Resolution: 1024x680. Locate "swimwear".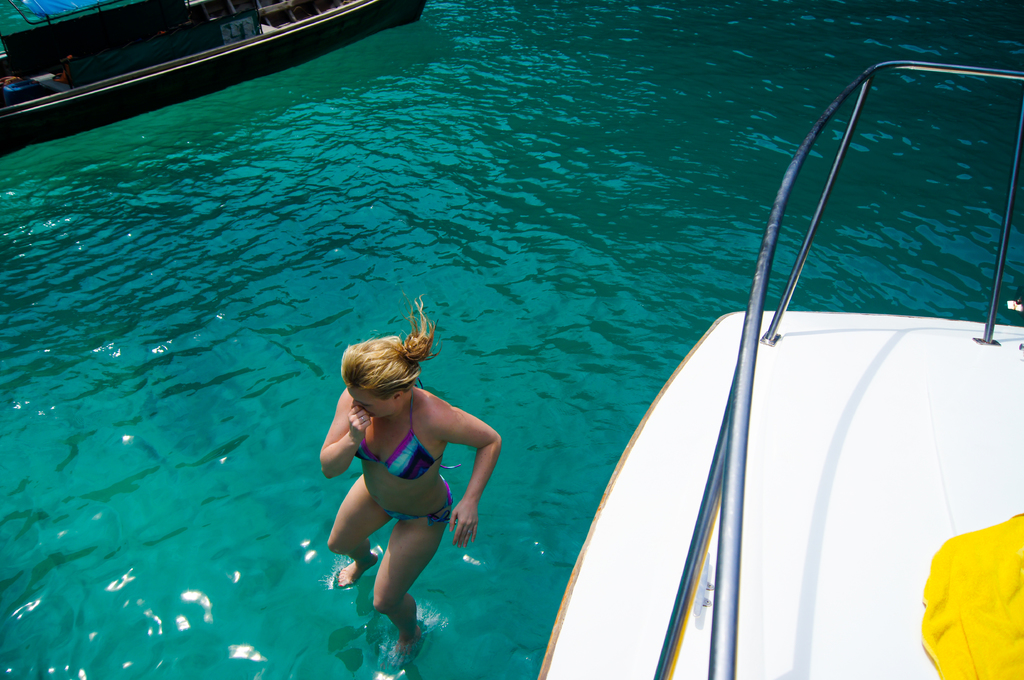
bbox=(388, 476, 452, 525).
